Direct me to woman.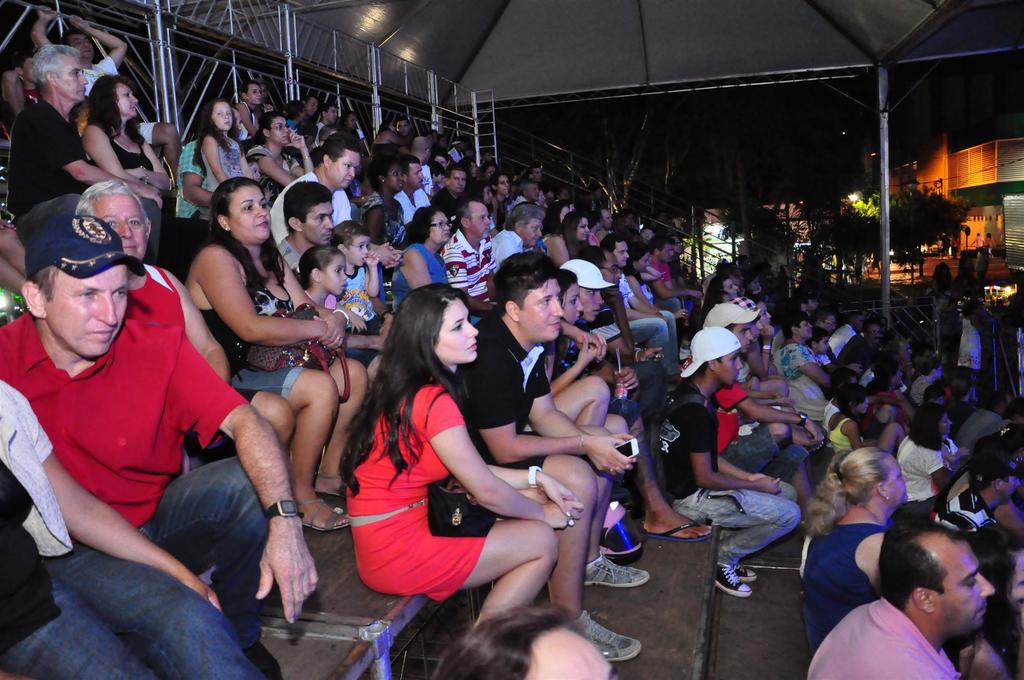
Direction: region(338, 274, 573, 651).
